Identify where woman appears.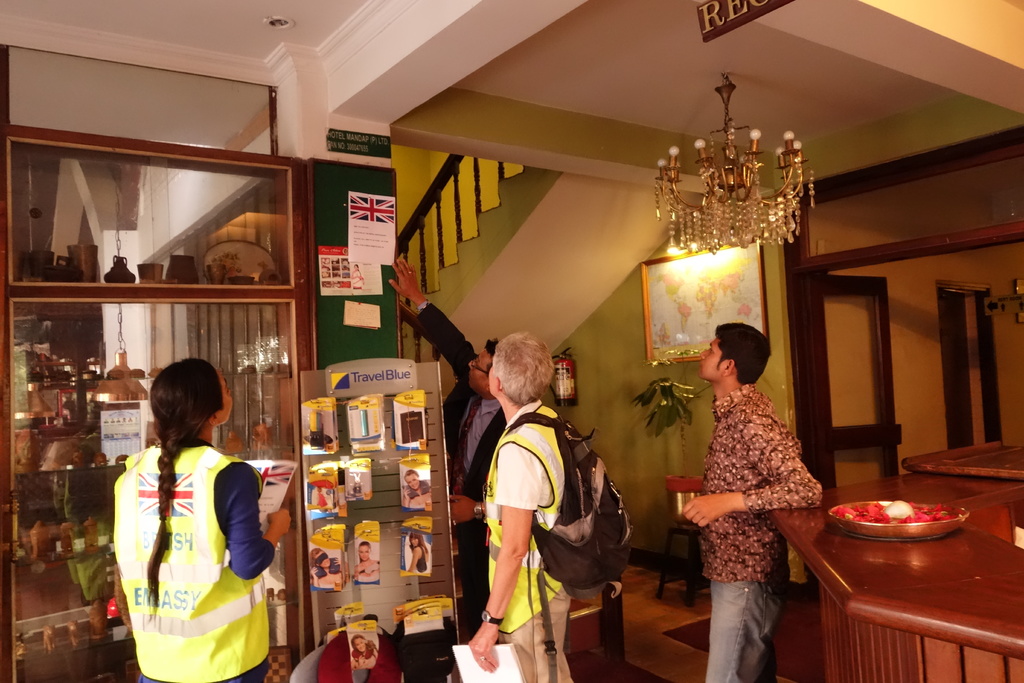
Appears at l=350, t=636, r=379, b=668.
